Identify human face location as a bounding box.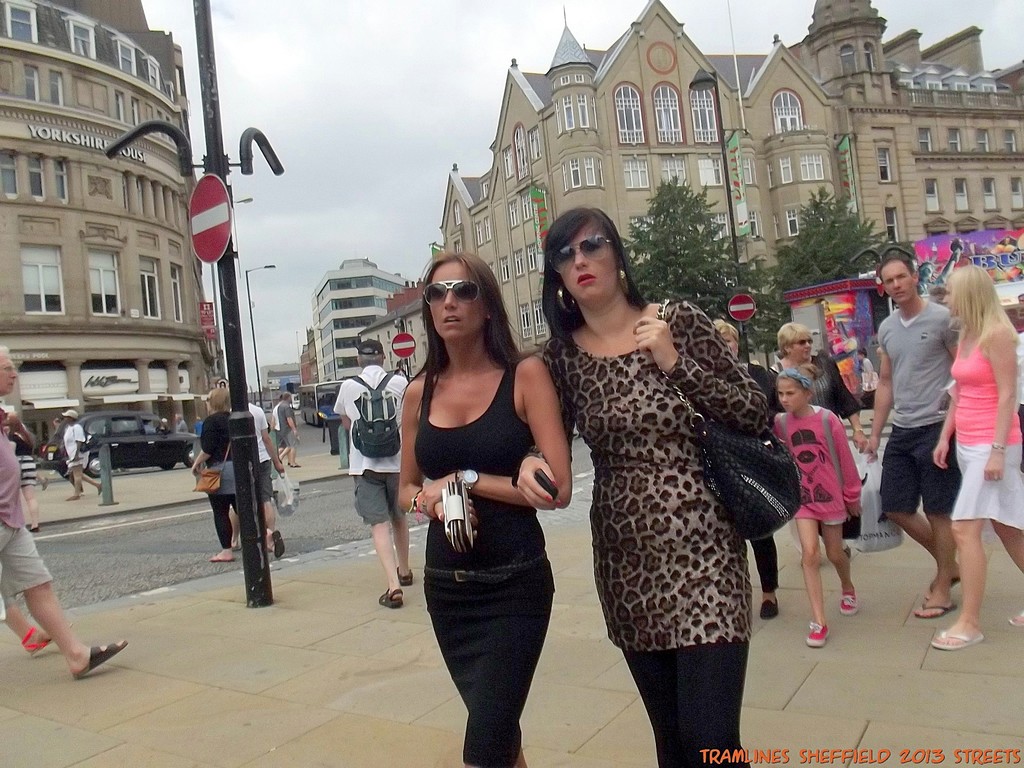
(944,284,960,316).
